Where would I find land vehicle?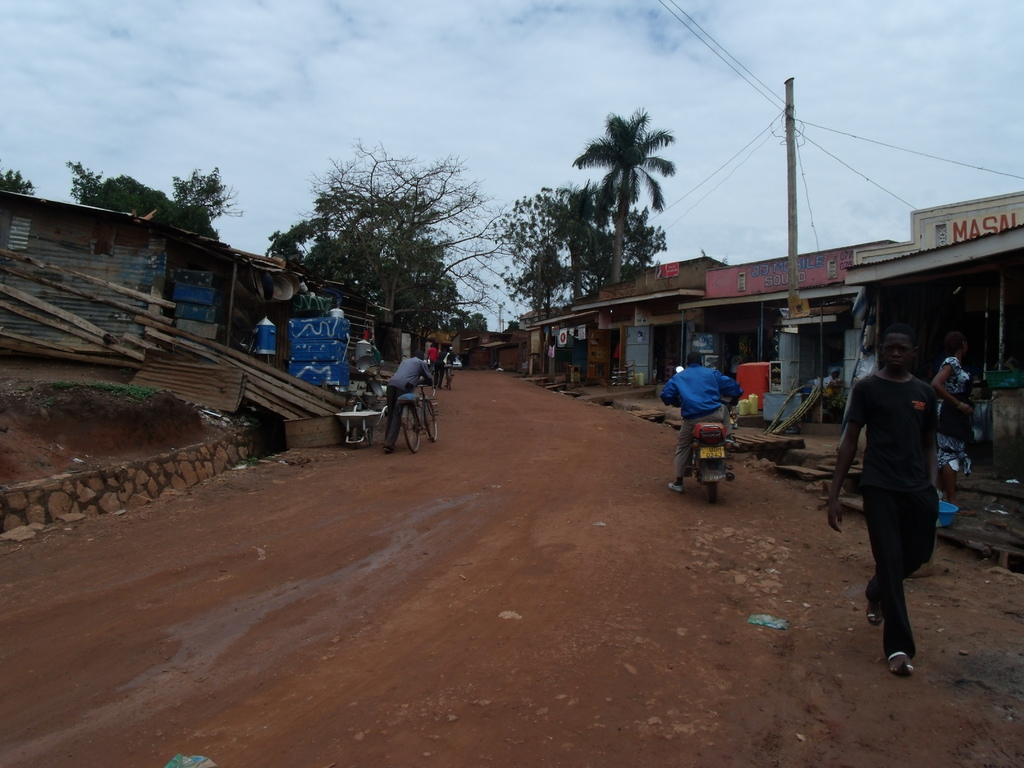
At select_region(692, 414, 735, 504).
